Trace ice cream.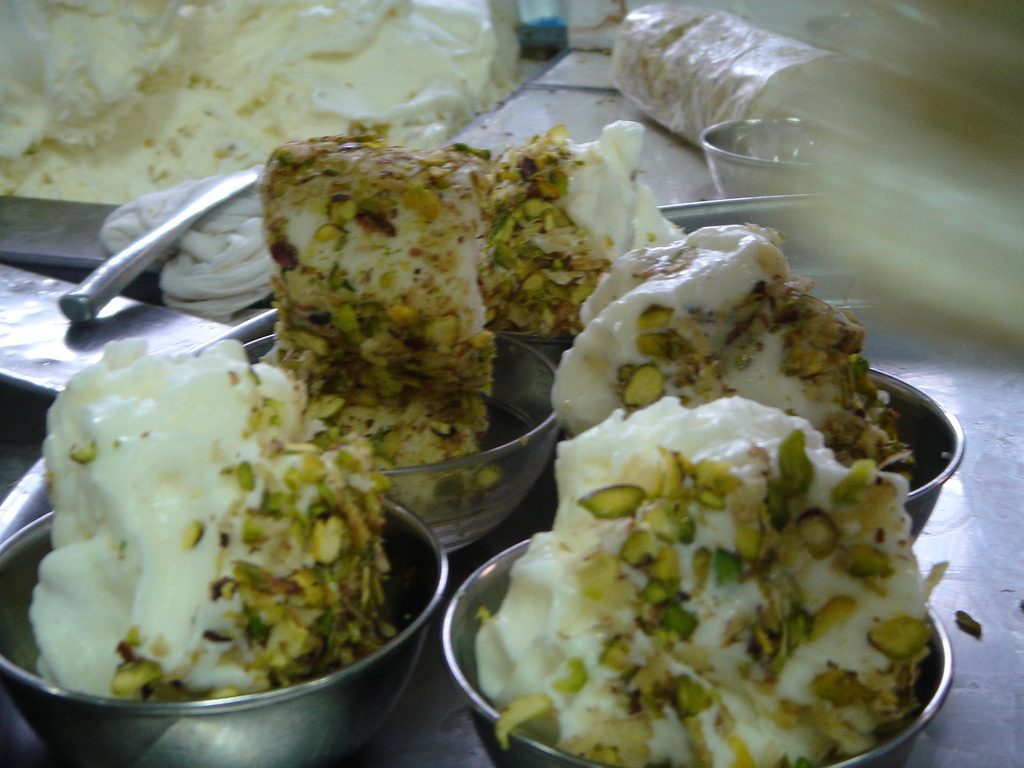
Traced to box=[545, 220, 911, 481].
